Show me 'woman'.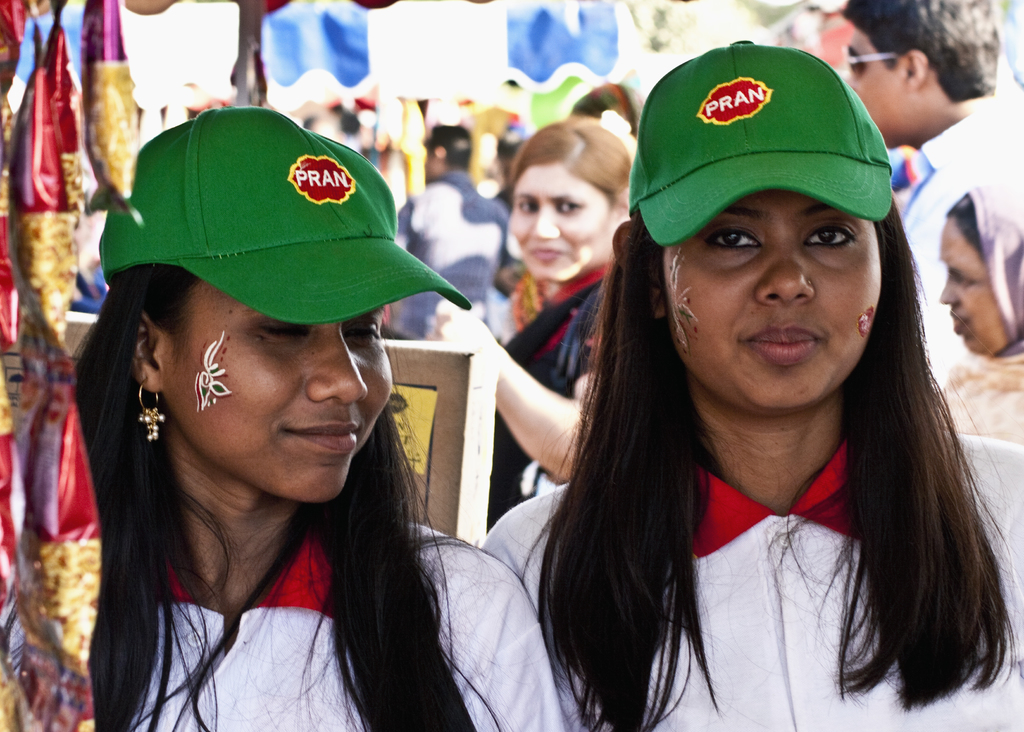
'woman' is here: x1=457 y1=69 x2=1014 y2=731.
